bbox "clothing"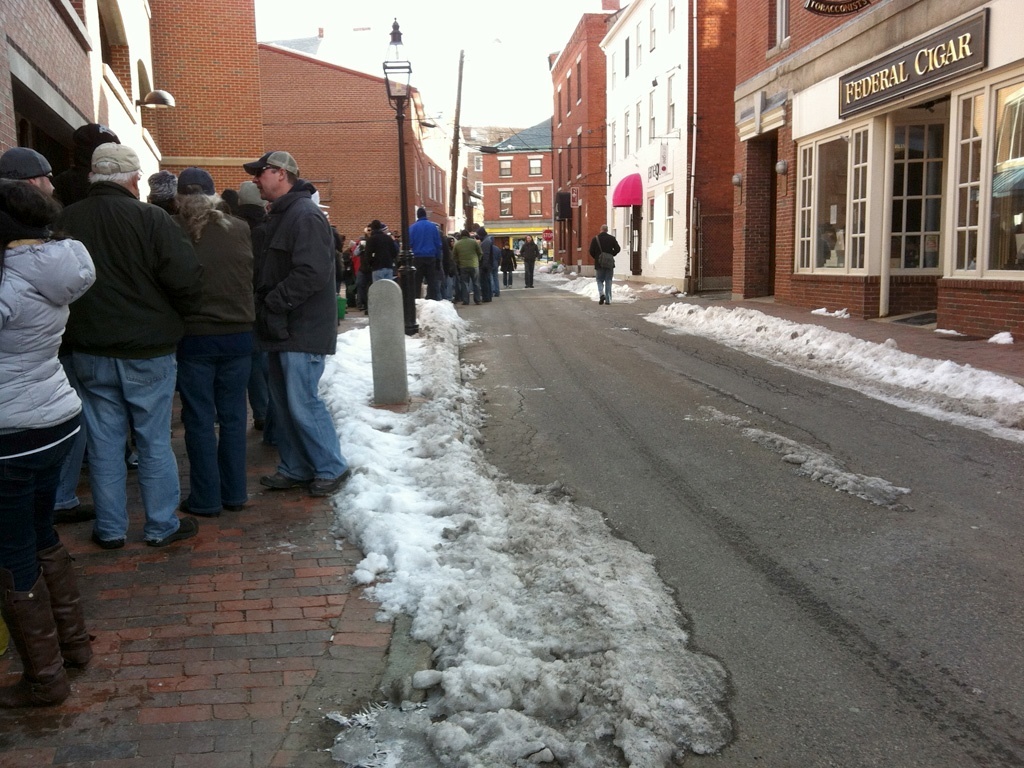
(x1=229, y1=200, x2=266, y2=429)
